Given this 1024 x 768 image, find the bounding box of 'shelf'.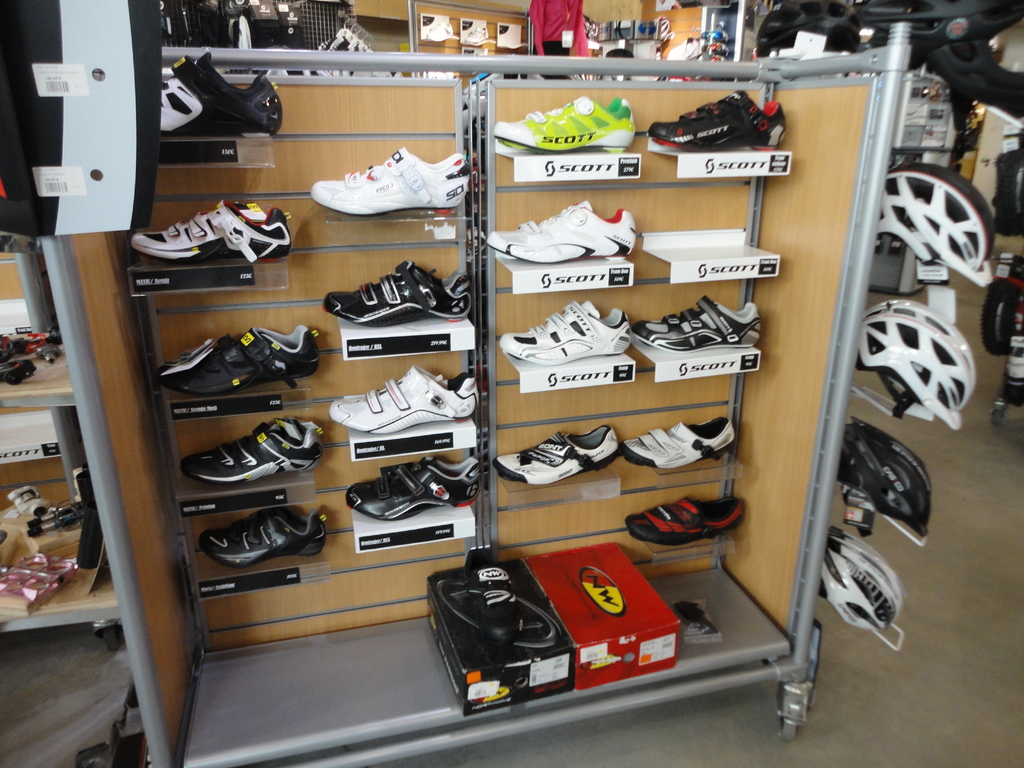
(128,267,489,415).
